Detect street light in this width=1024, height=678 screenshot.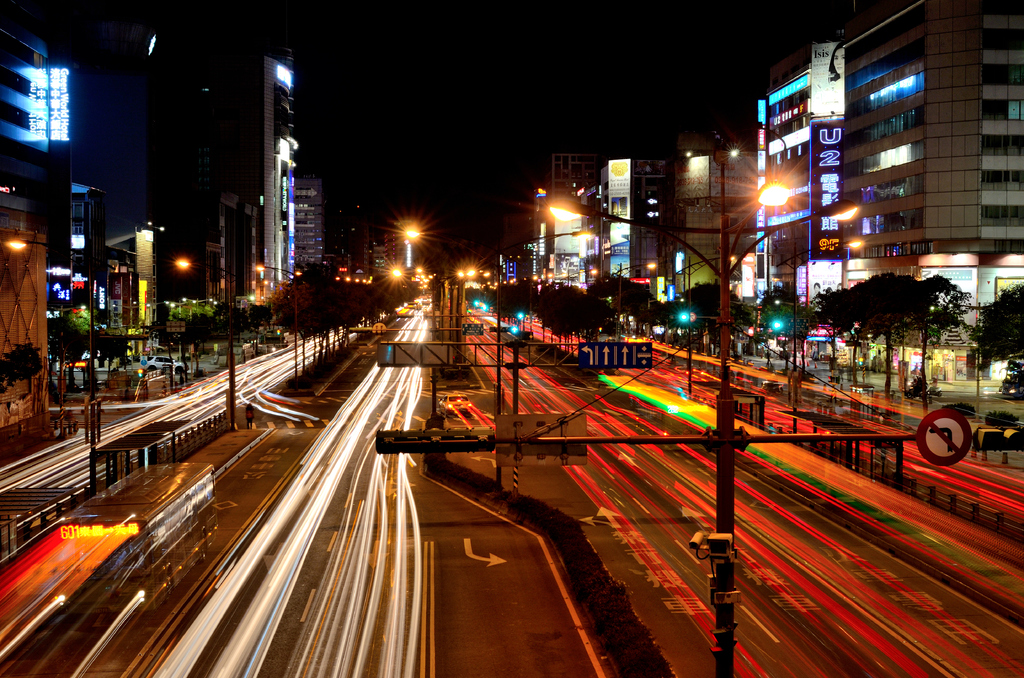
Detection: [170, 254, 241, 430].
